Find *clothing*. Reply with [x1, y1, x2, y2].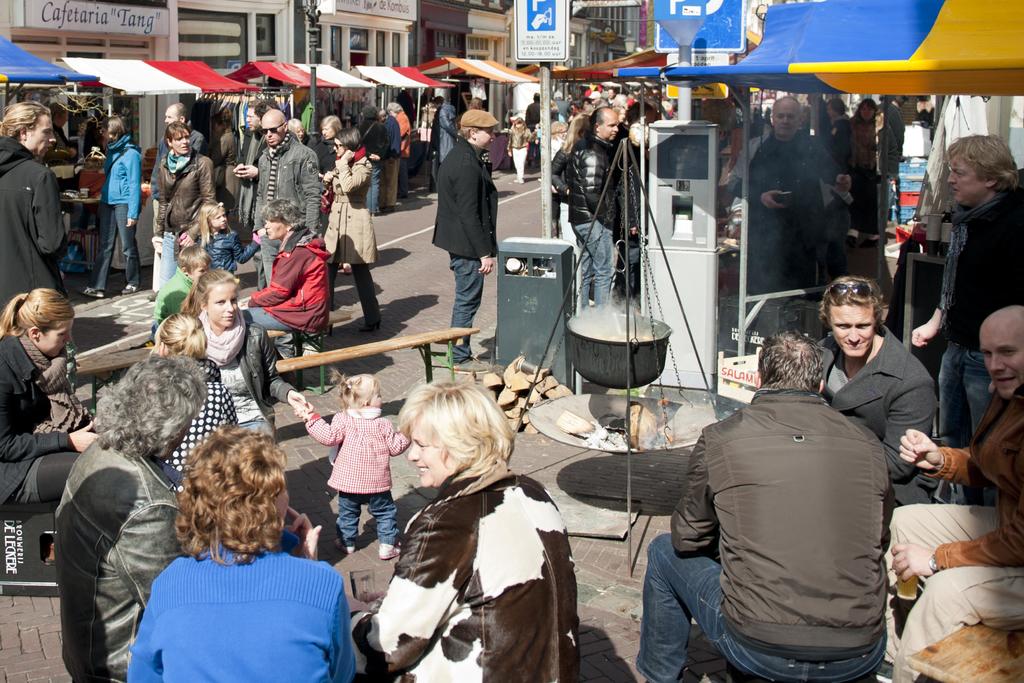
[543, 129, 620, 299].
